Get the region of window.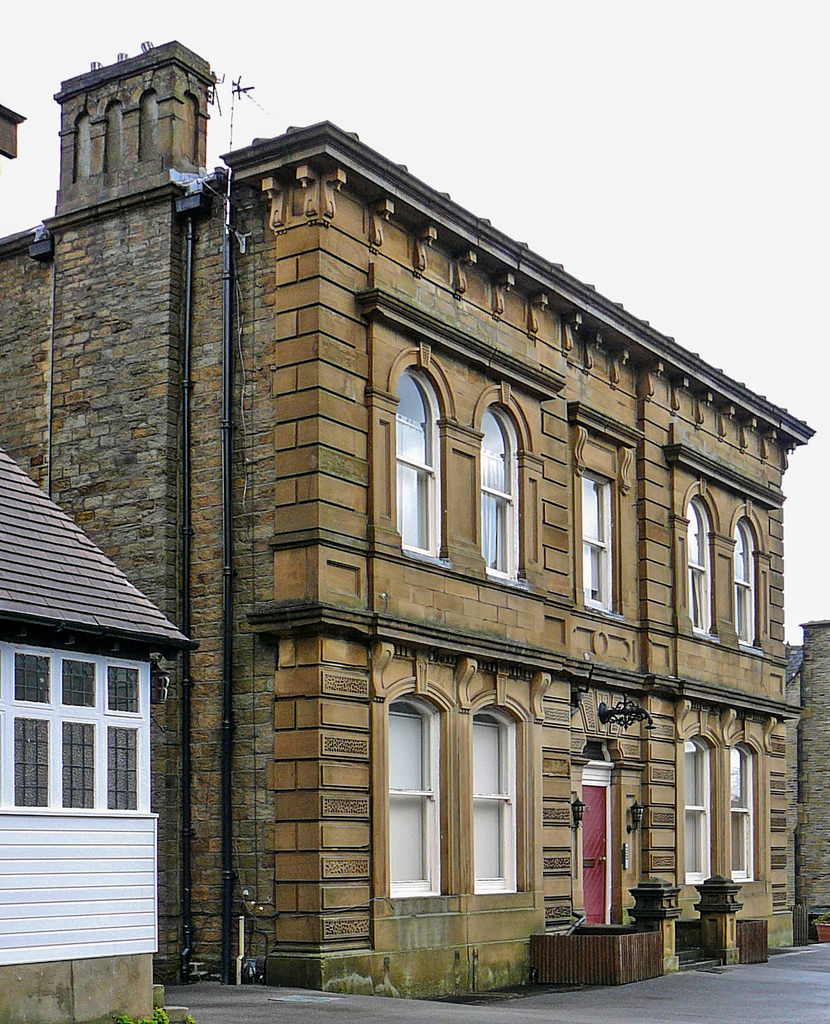
crop(49, 654, 96, 808).
